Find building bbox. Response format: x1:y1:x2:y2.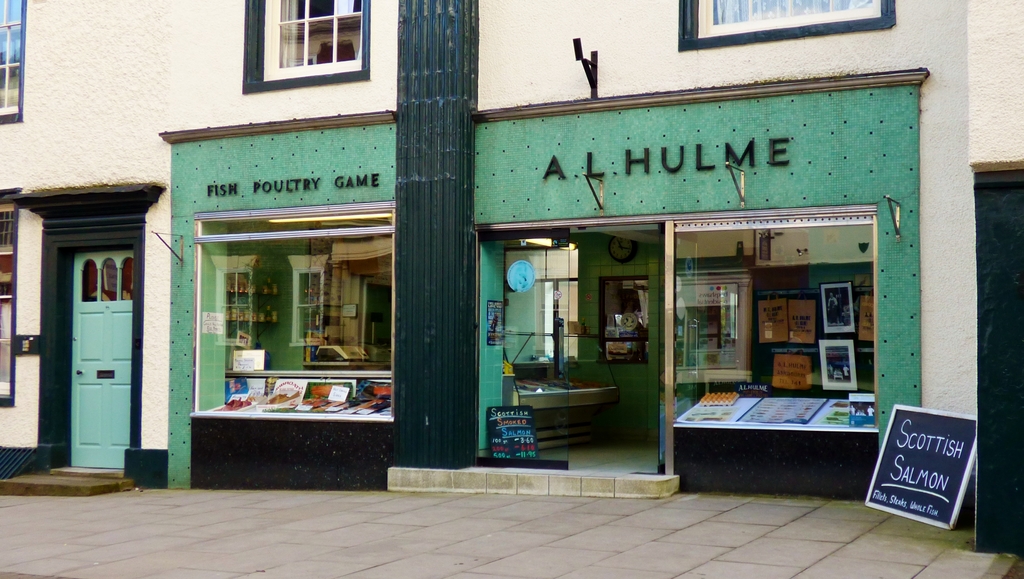
0:0:1023:552.
